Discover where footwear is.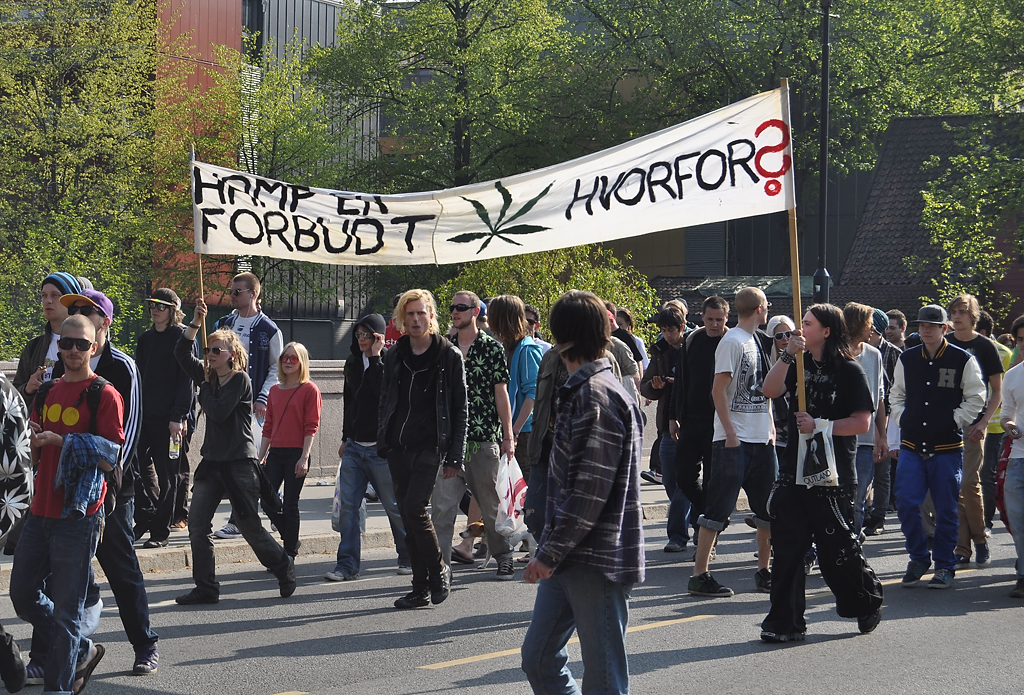
Discovered at [x1=147, y1=527, x2=174, y2=546].
